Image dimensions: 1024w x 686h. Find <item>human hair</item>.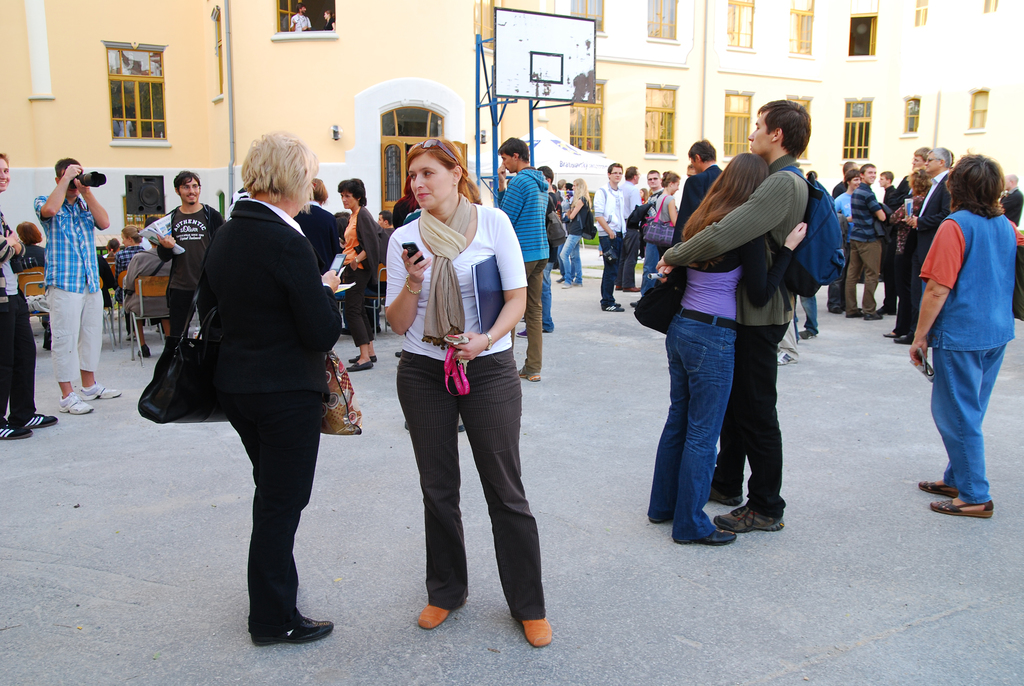
(x1=336, y1=177, x2=365, y2=206).
